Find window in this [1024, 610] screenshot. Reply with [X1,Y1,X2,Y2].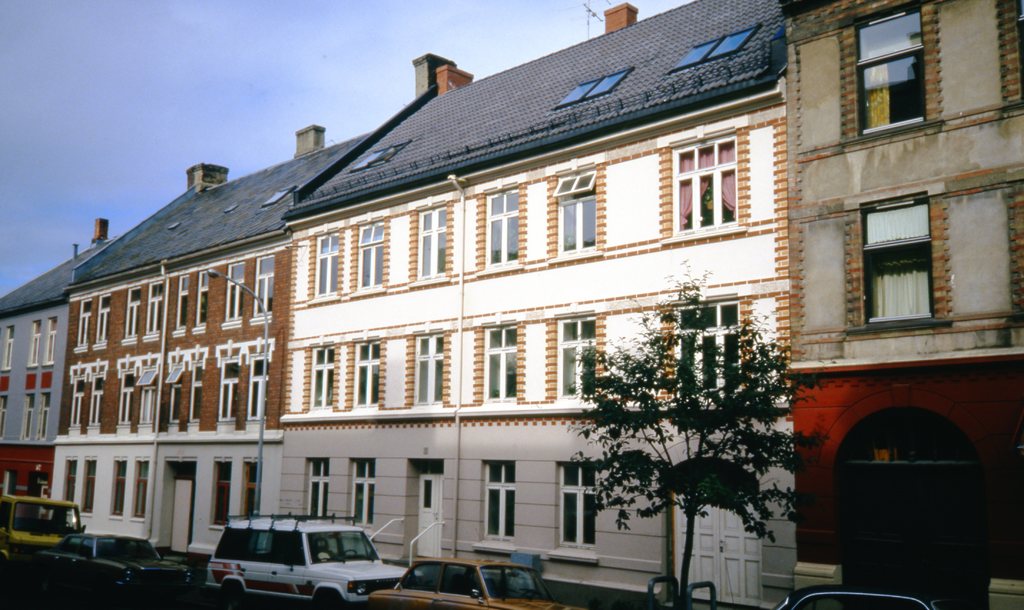
[666,126,736,238].
